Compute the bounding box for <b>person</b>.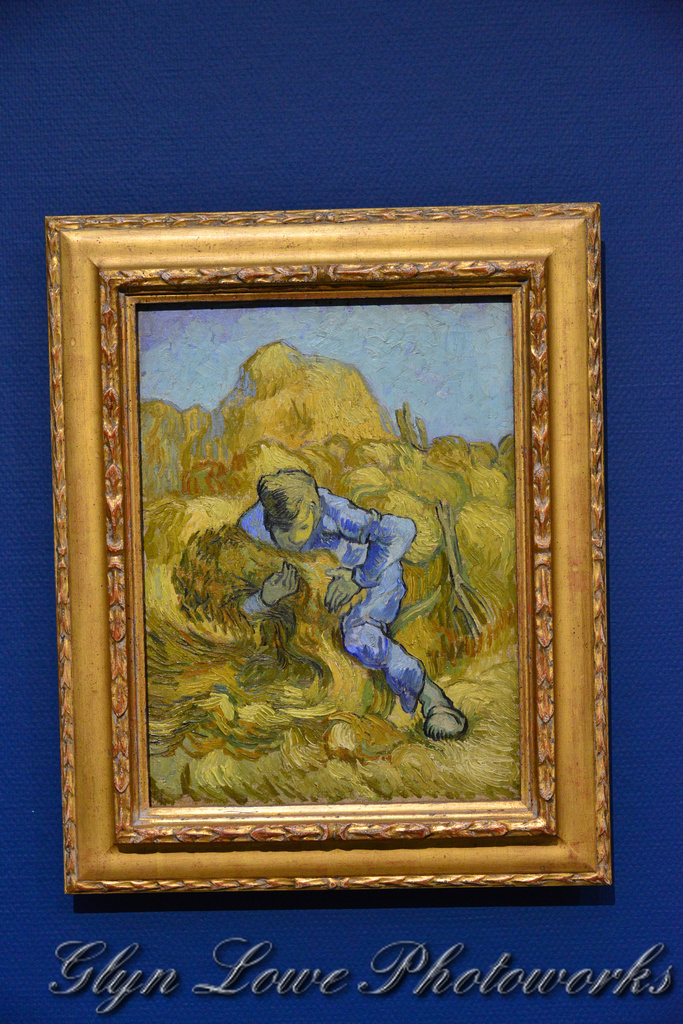
232, 472, 473, 742.
